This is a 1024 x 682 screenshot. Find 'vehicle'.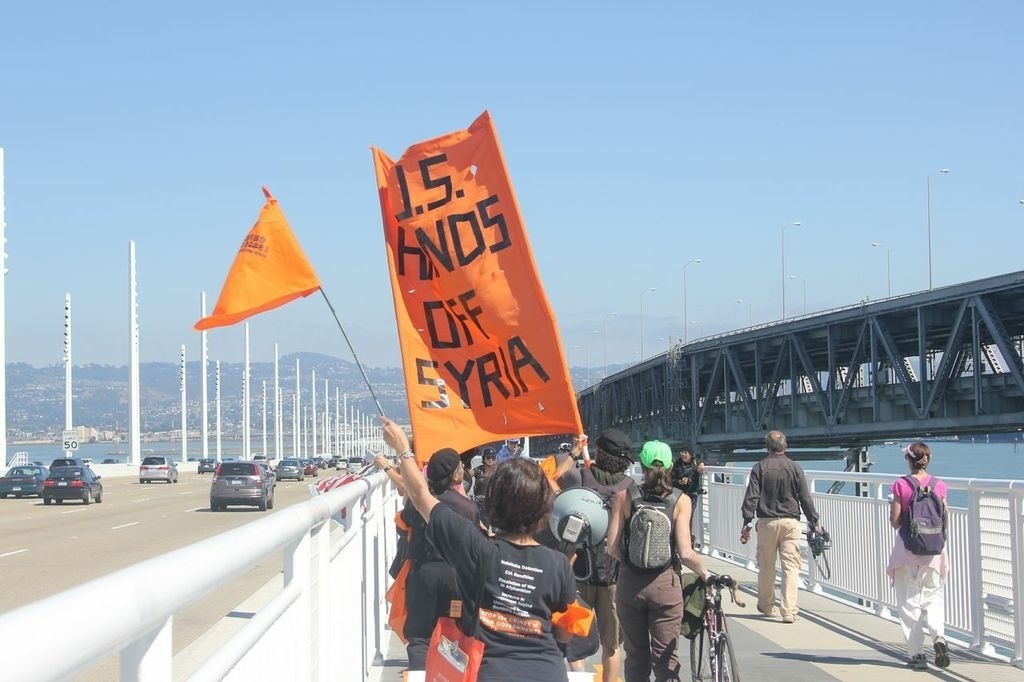
Bounding box: <region>44, 467, 105, 507</region>.
